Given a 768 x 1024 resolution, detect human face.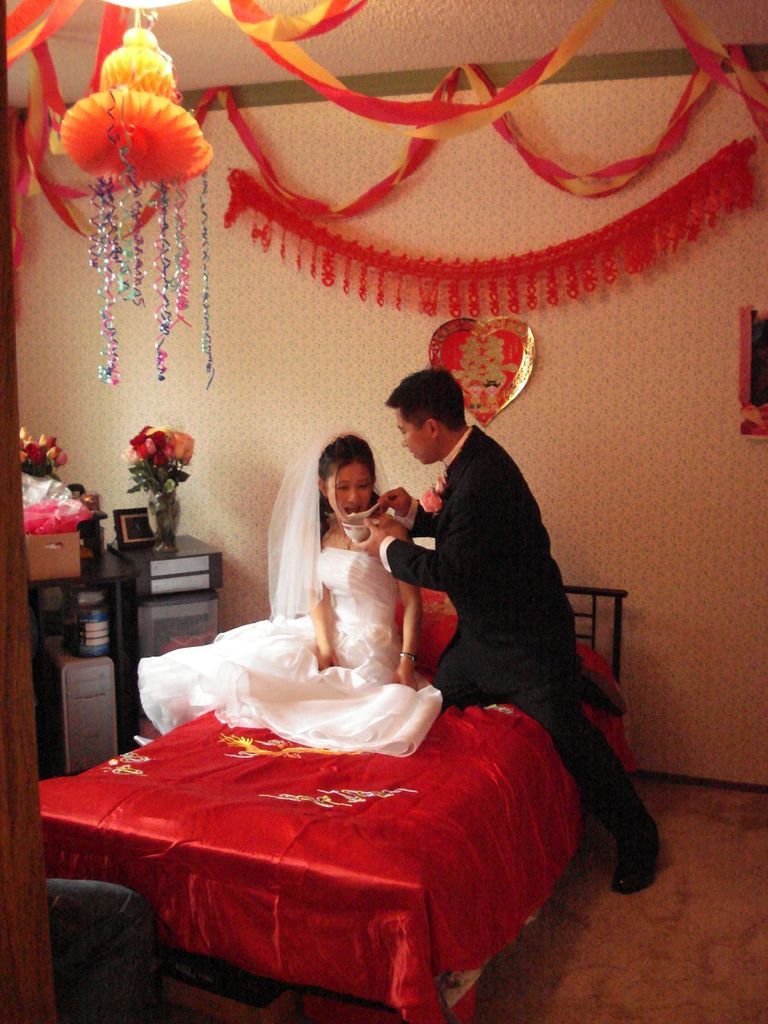
Rect(326, 468, 373, 518).
